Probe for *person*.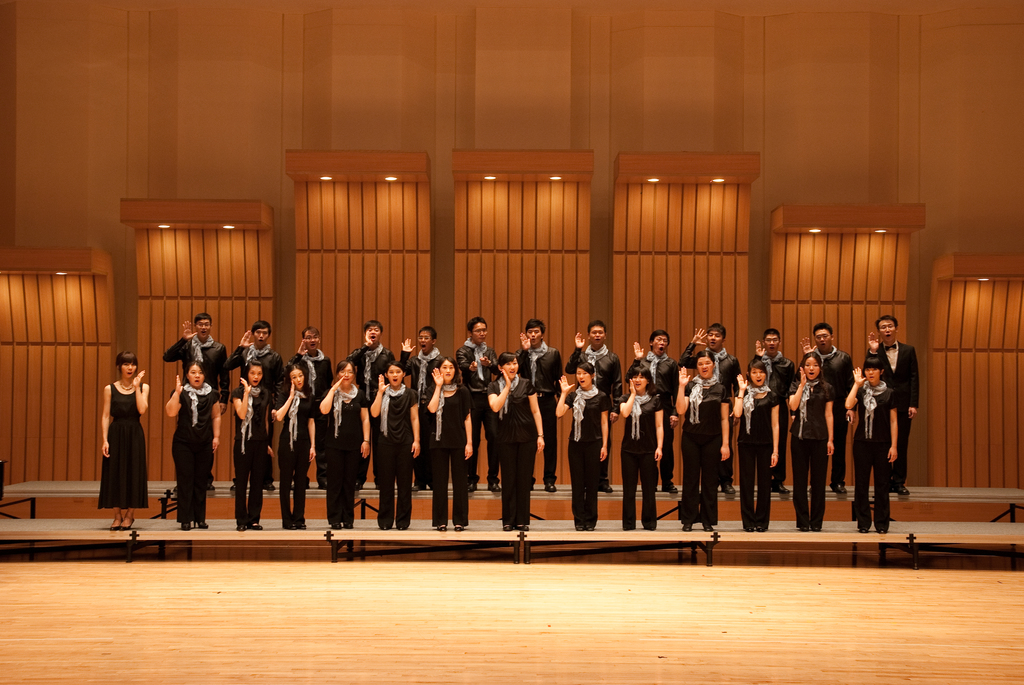
Probe result: <bbox>556, 362, 608, 529</bbox>.
